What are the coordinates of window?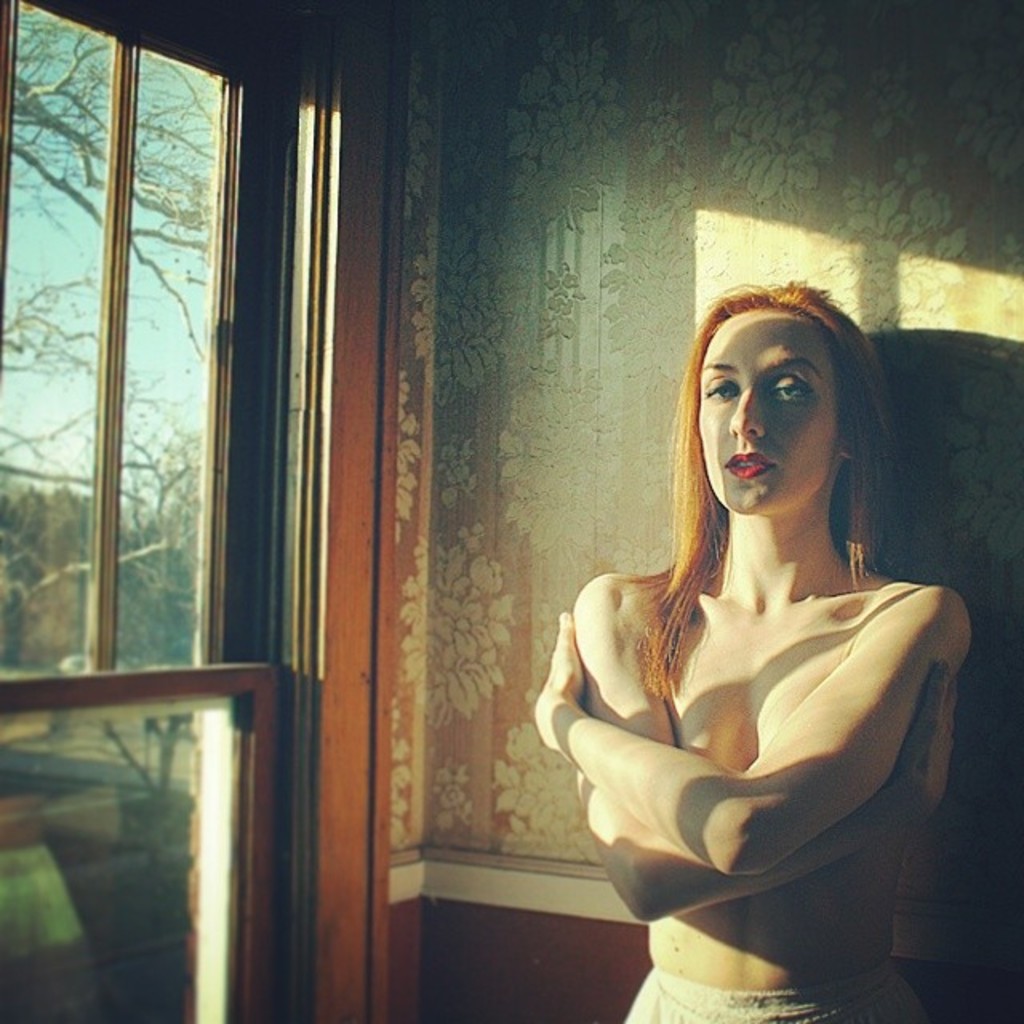
[left=0, top=0, right=381, bottom=1022].
